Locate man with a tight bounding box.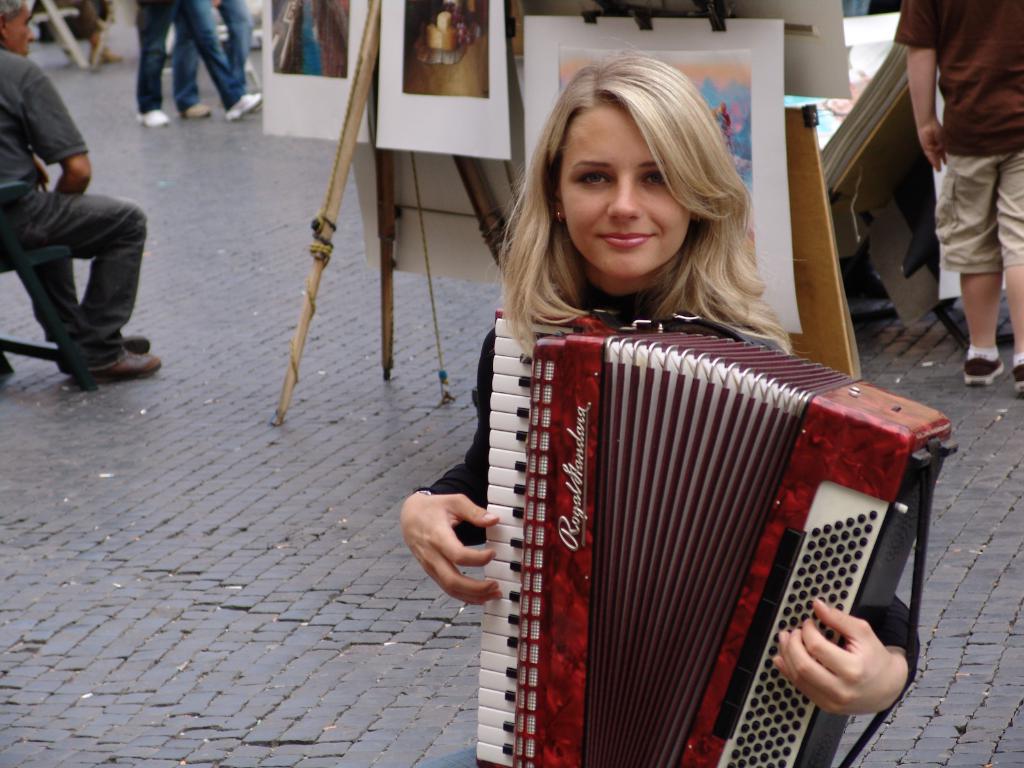
{"x1": 136, "y1": 0, "x2": 263, "y2": 128}.
